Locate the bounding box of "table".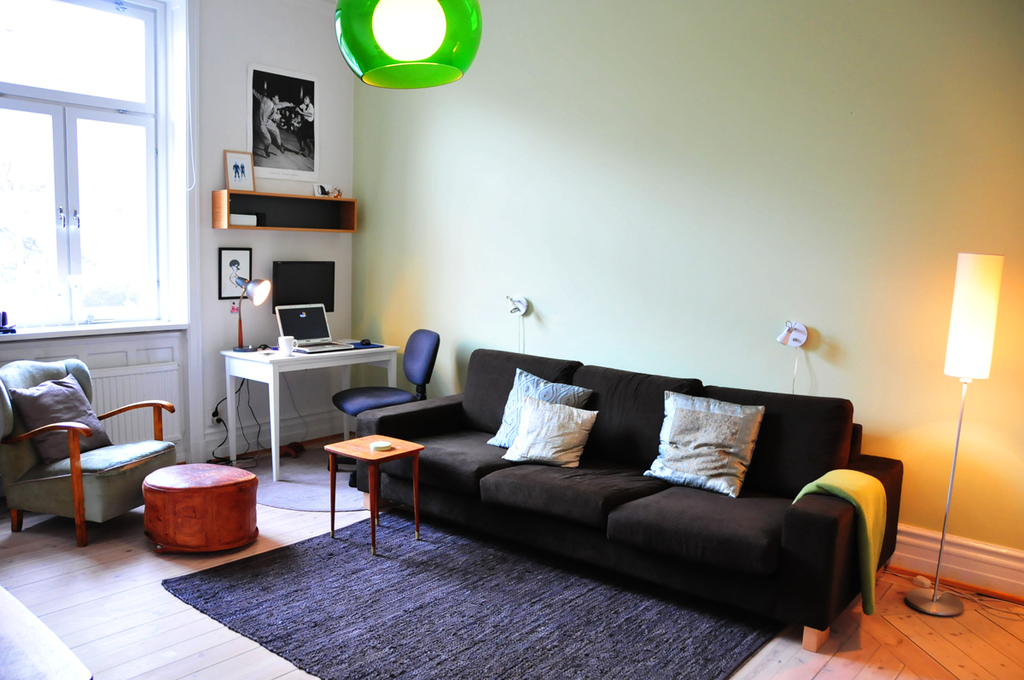
Bounding box: x1=323, y1=431, x2=425, y2=558.
